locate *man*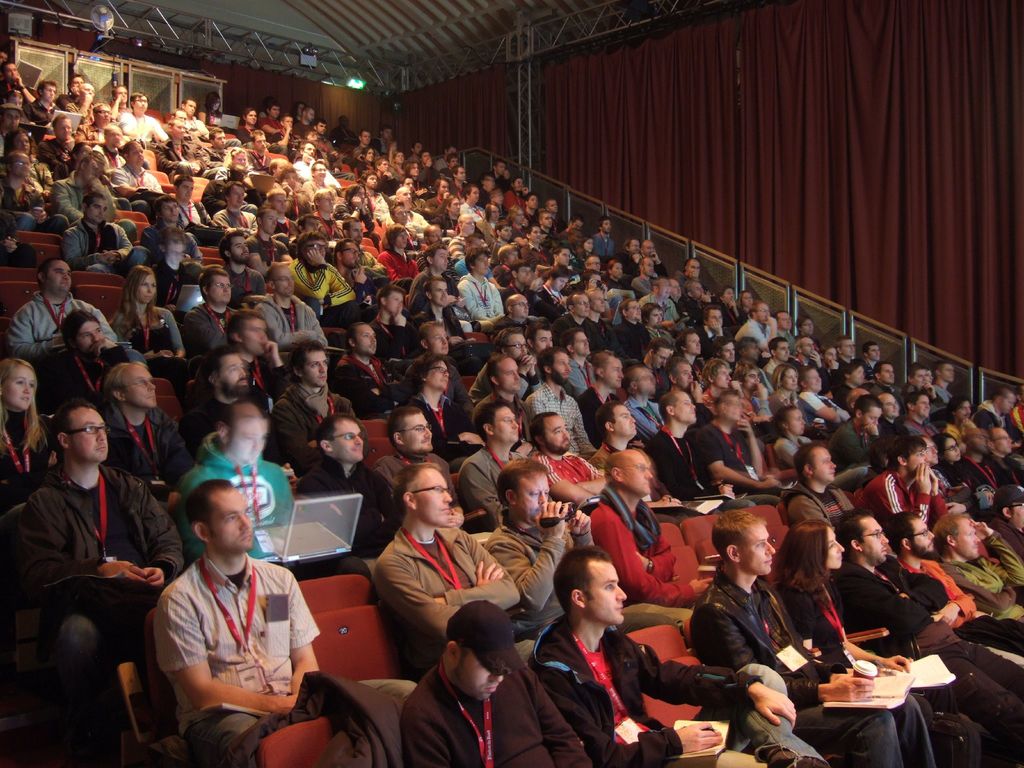
(left=746, top=365, right=774, bottom=420)
